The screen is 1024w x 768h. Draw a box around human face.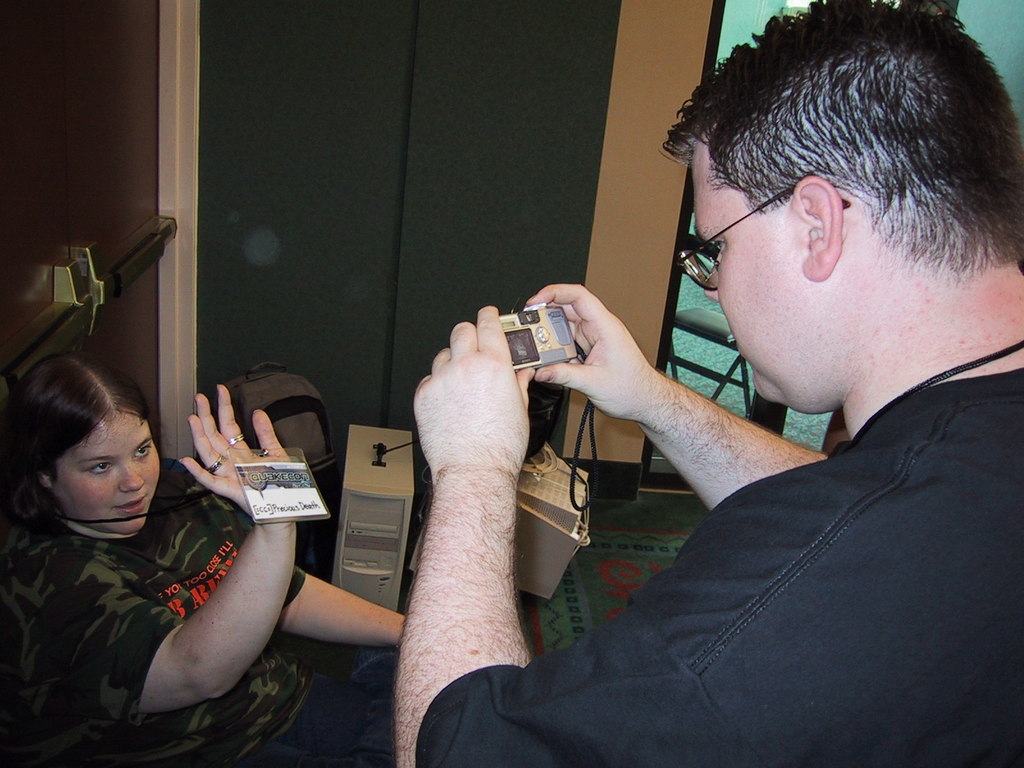
detection(47, 400, 164, 529).
